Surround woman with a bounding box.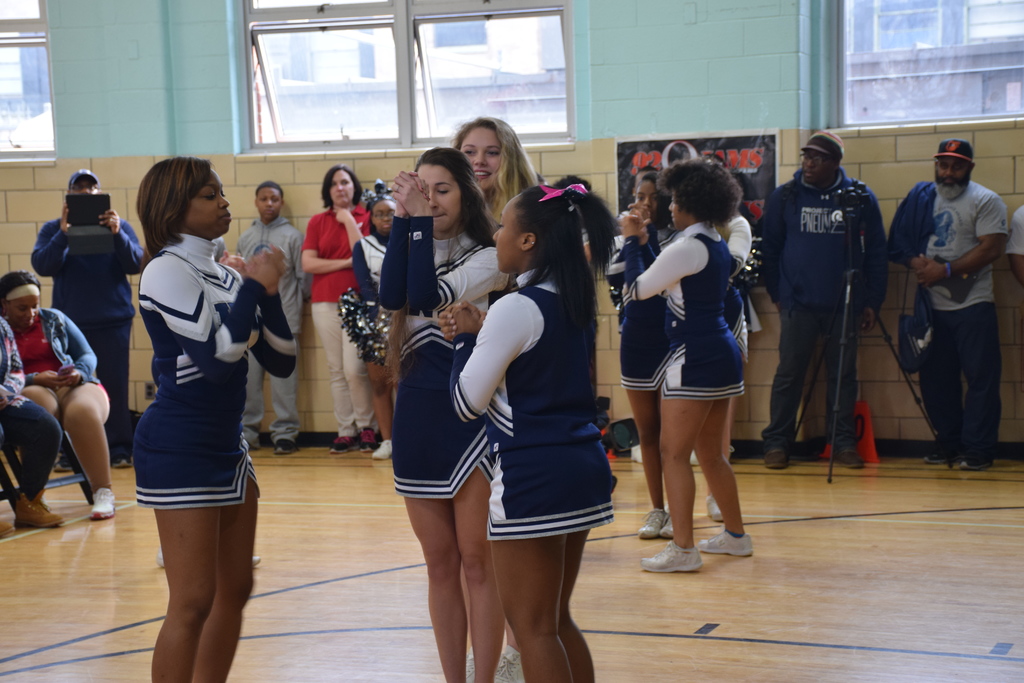
x1=303, y1=162, x2=371, y2=449.
